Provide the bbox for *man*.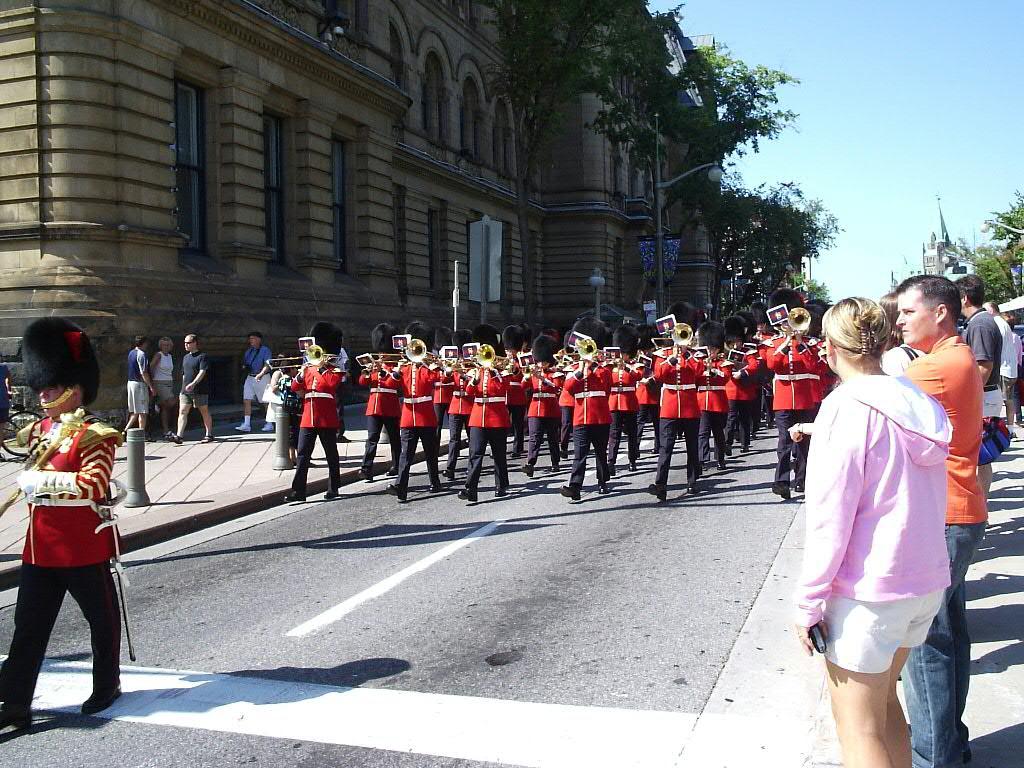
Rect(742, 301, 780, 437).
